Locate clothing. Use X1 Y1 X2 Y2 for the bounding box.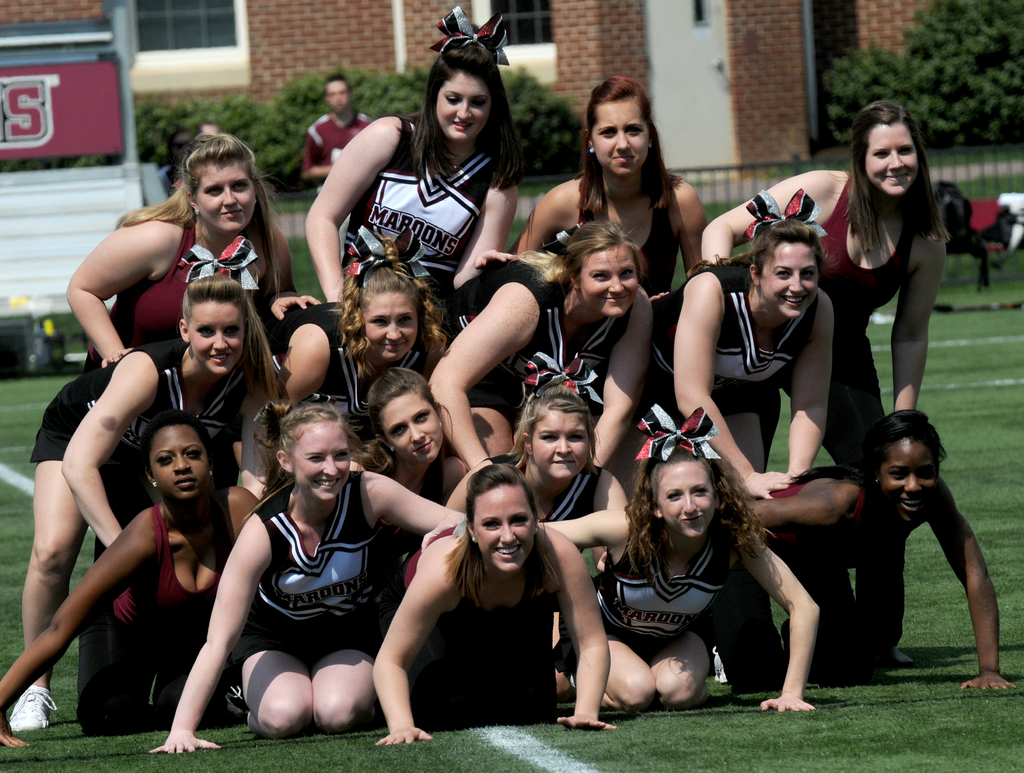
450 255 634 422.
